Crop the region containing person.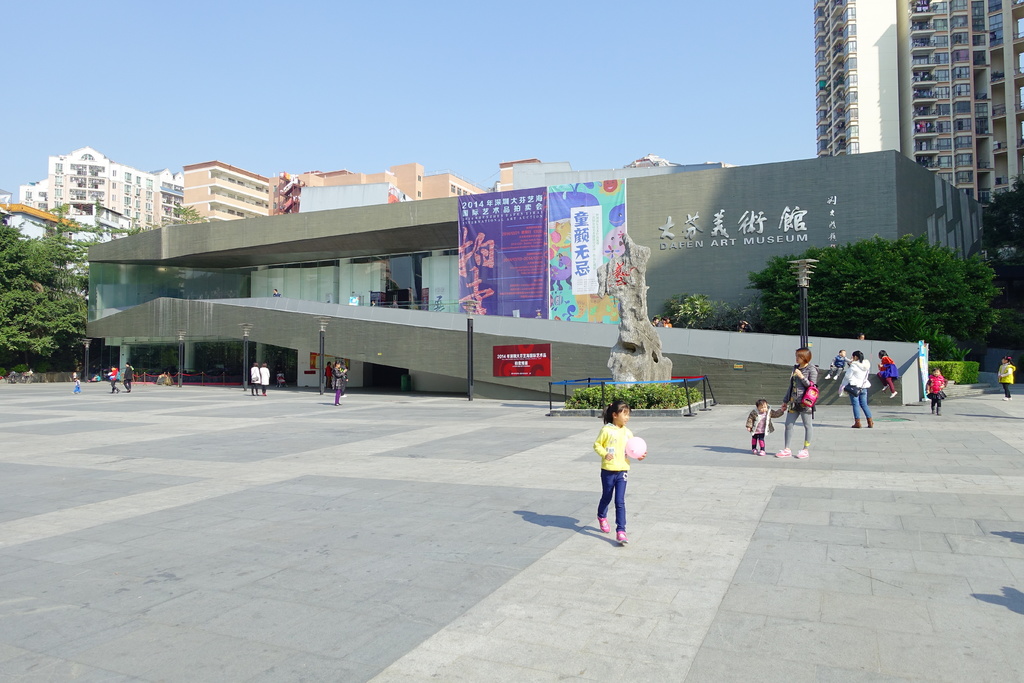
Crop region: box(733, 318, 754, 334).
